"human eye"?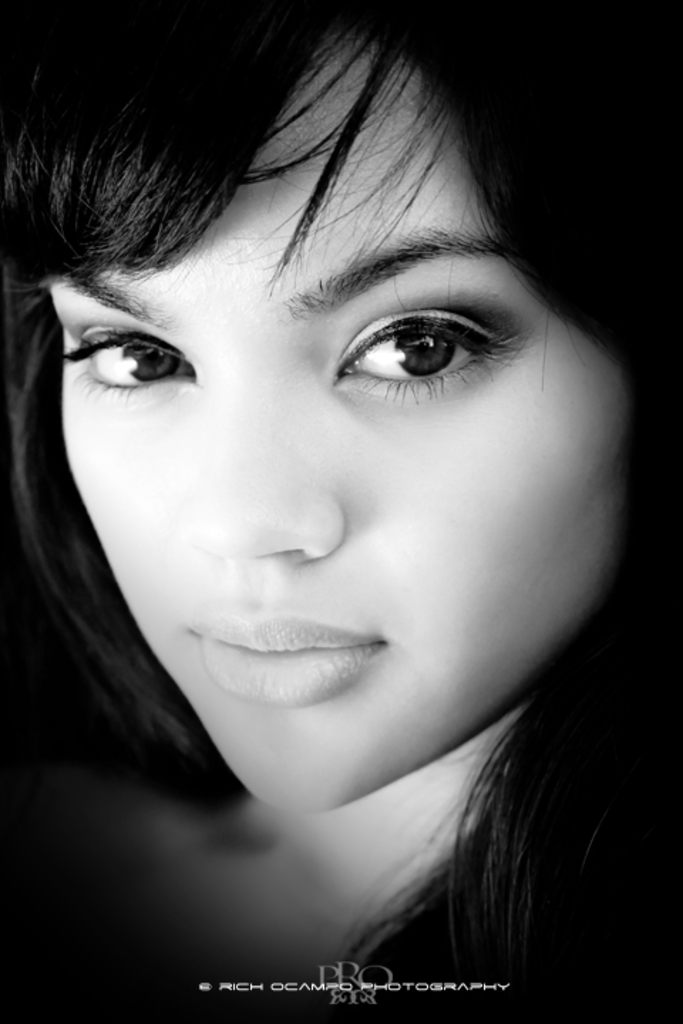
BBox(316, 289, 529, 395)
